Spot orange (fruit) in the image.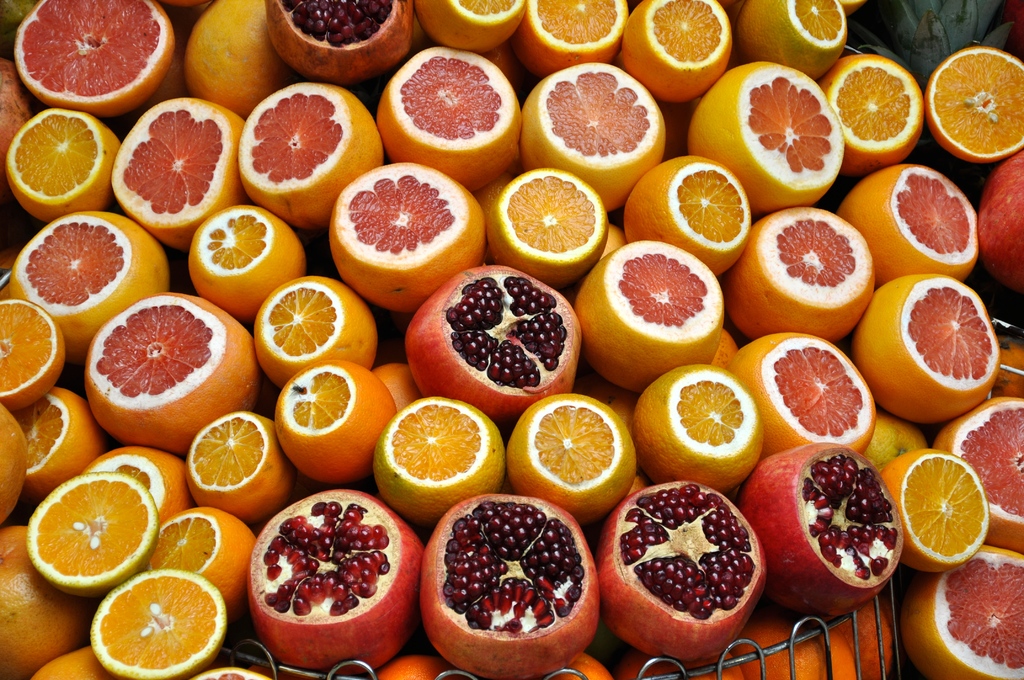
orange (fruit) found at <region>186, 0, 298, 121</region>.
